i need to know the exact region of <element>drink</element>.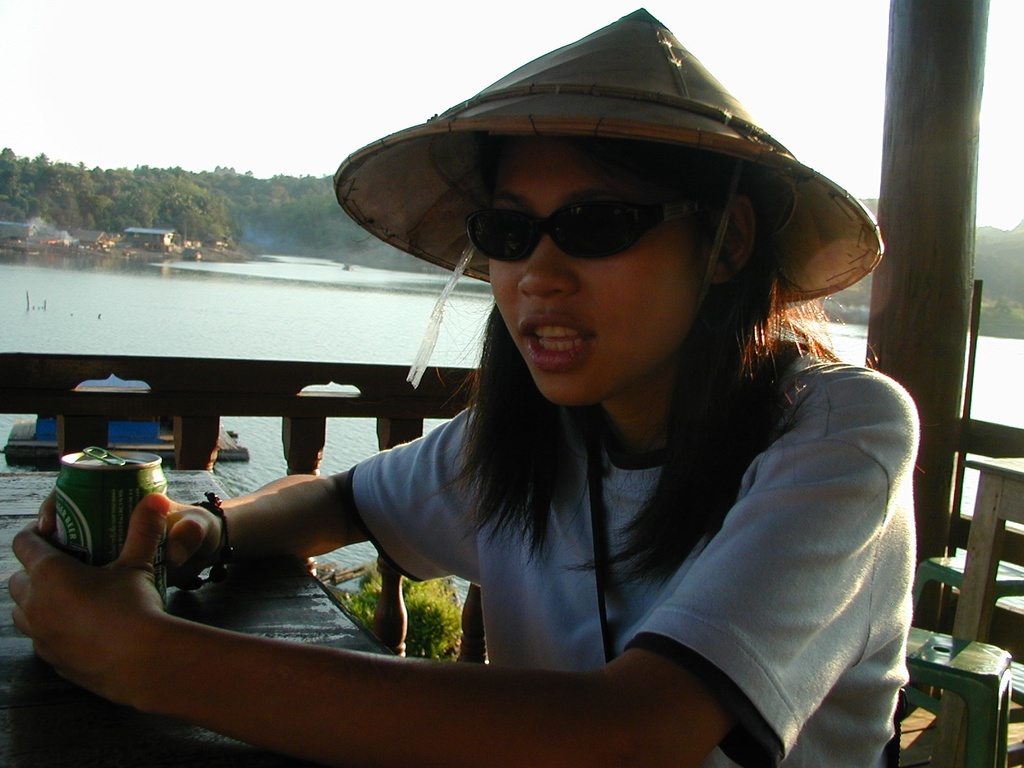
Region: (x1=41, y1=439, x2=177, y2=601).
